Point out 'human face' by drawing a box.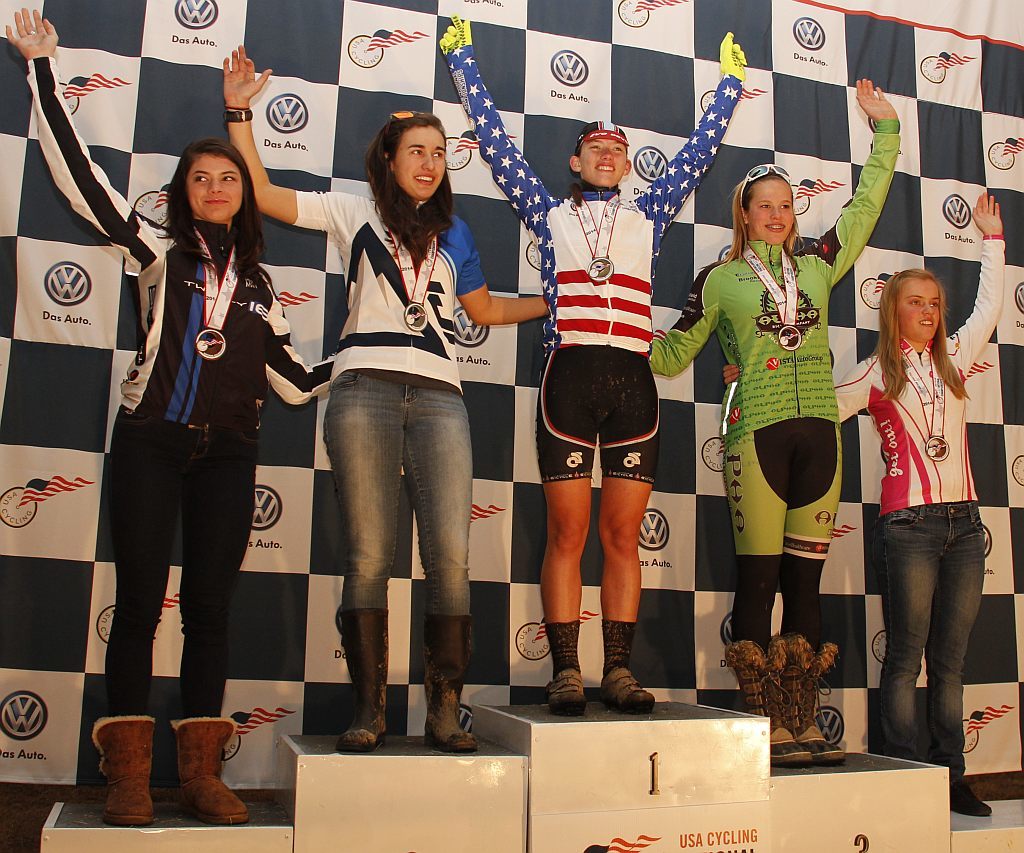
detection(898, 281, 941, 339).
